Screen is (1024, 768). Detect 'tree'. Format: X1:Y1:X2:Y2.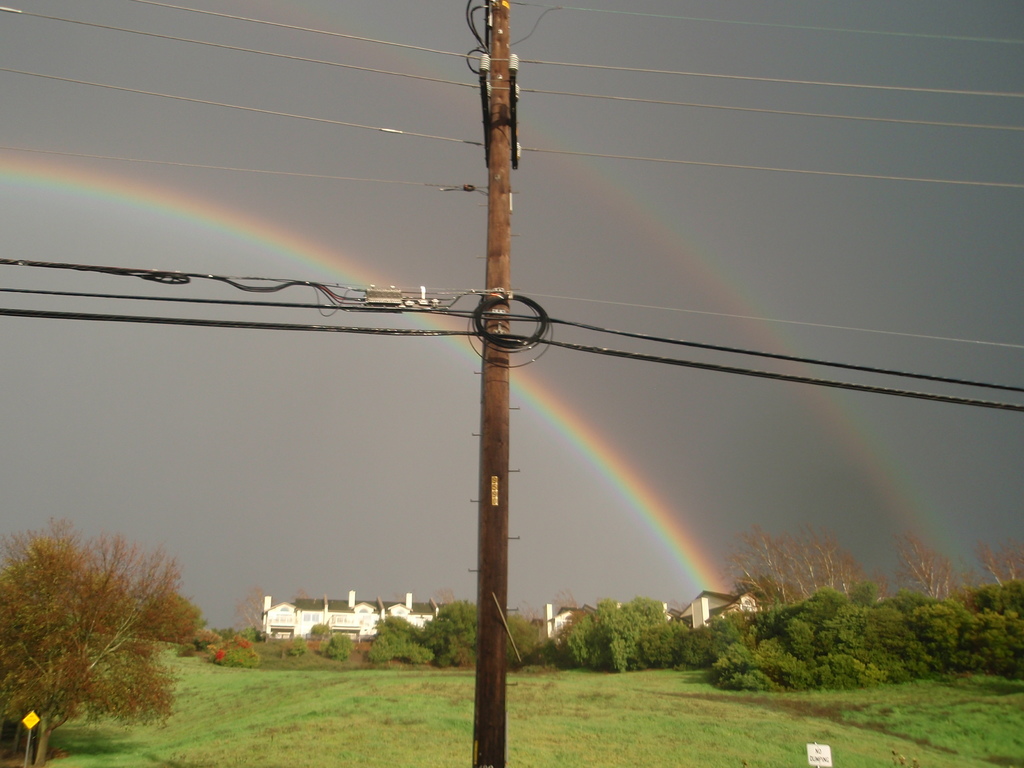
235:590:267:634.
